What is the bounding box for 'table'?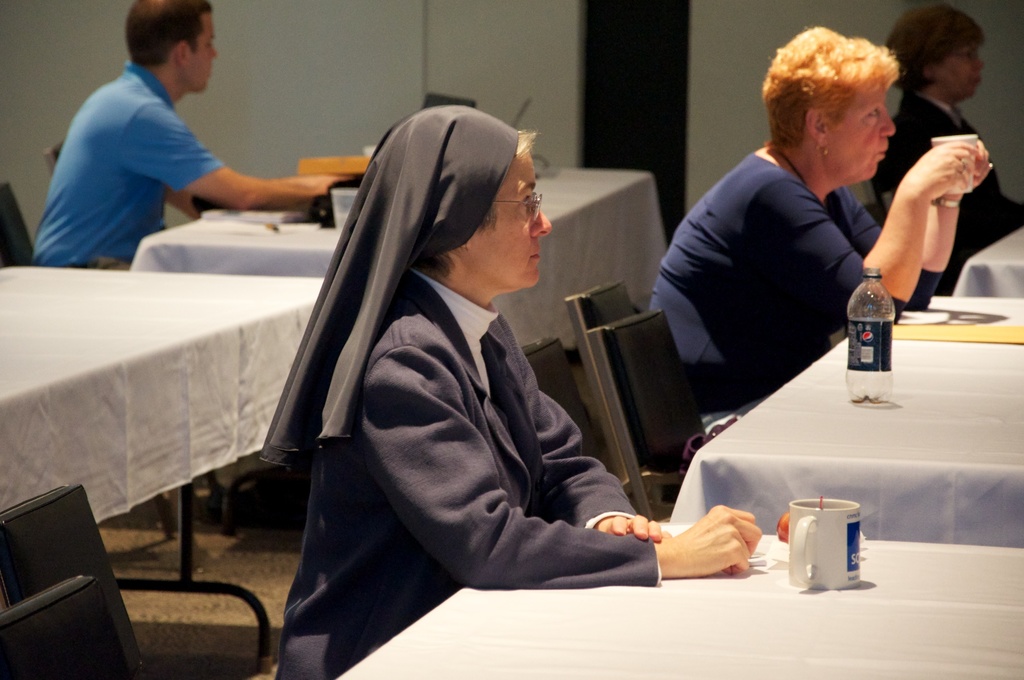
[669, 295, 1023, 528].
